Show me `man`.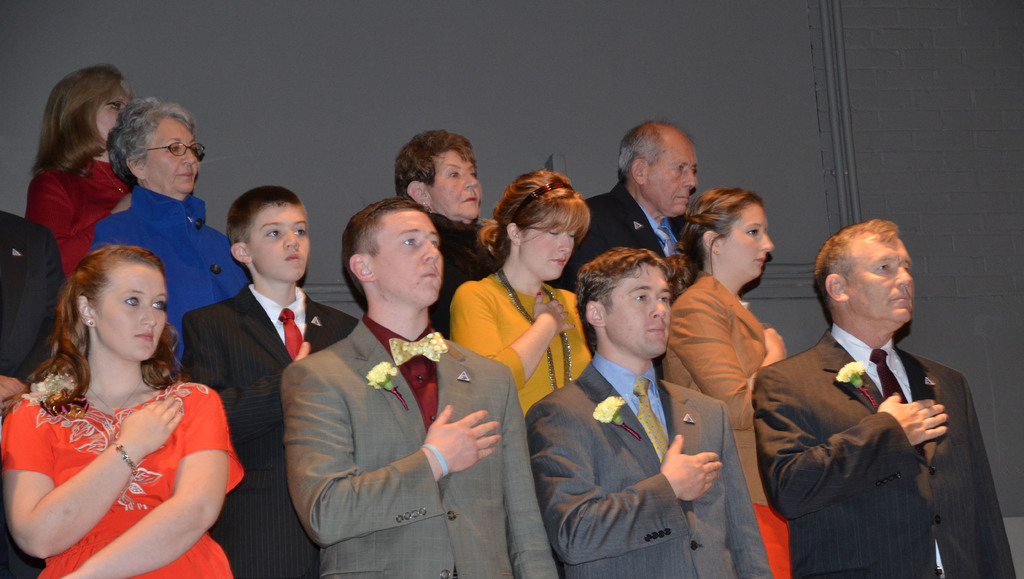
`man` is here: [x1=554, y1=117, x2=703, y2=295].
